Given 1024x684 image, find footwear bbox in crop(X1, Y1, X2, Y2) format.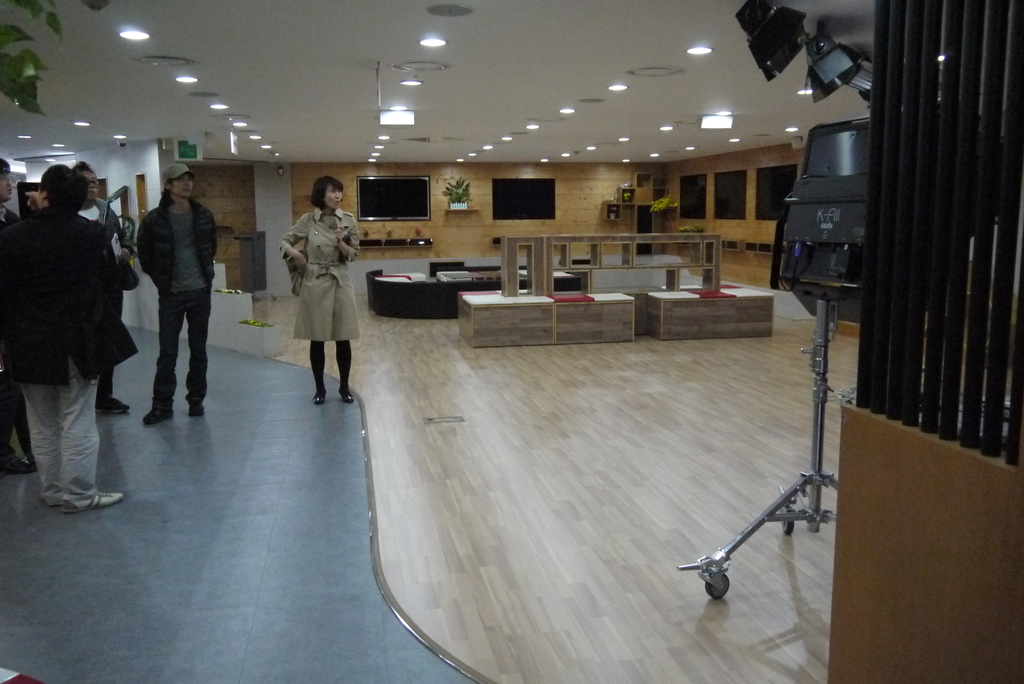
crop(65, 490, 128, 514).
